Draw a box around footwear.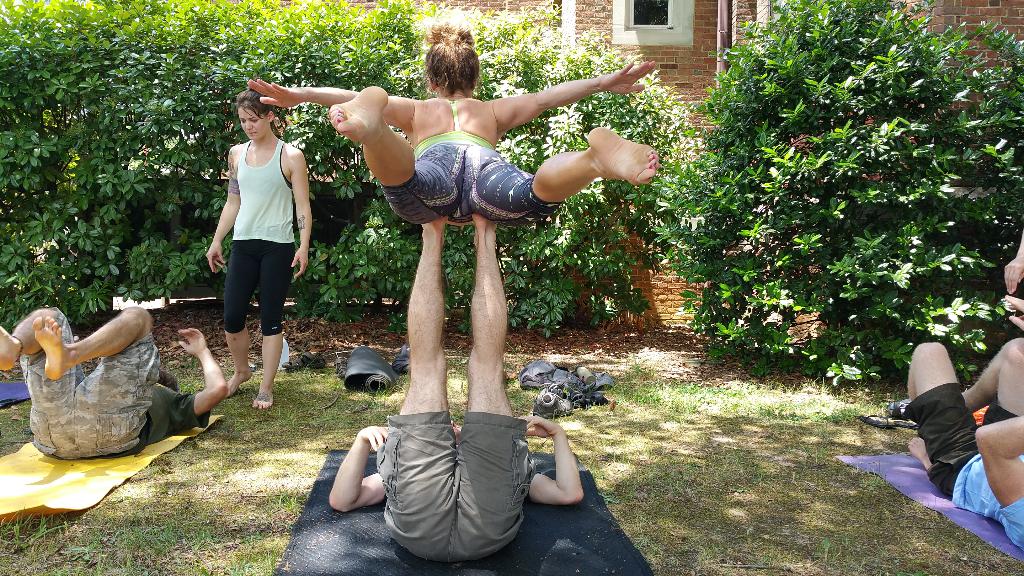
[540, 383, 564, 401].
